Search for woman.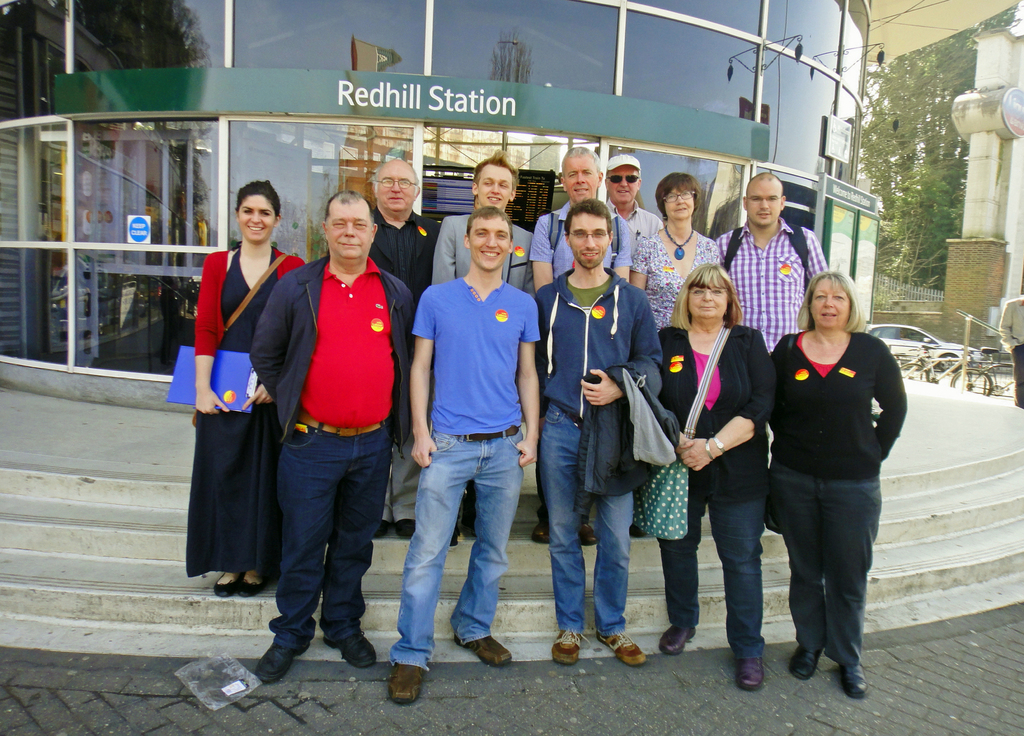
Found at [left=746, top=245, right=902, bottom=703].
